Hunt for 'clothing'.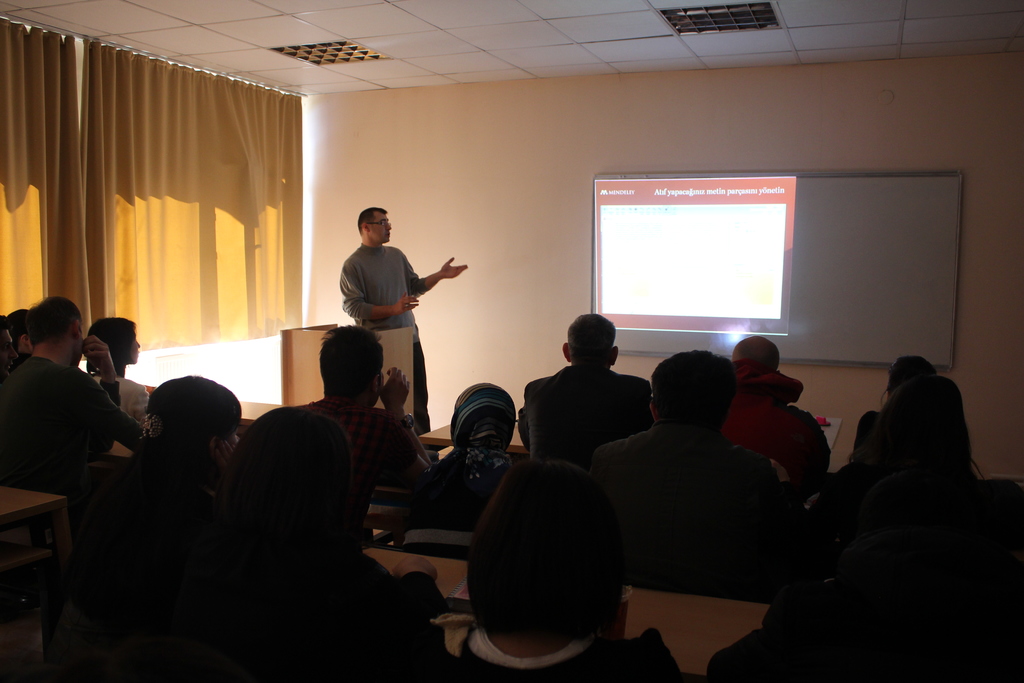
Hunted down at box(593, 382, 800, 632).
